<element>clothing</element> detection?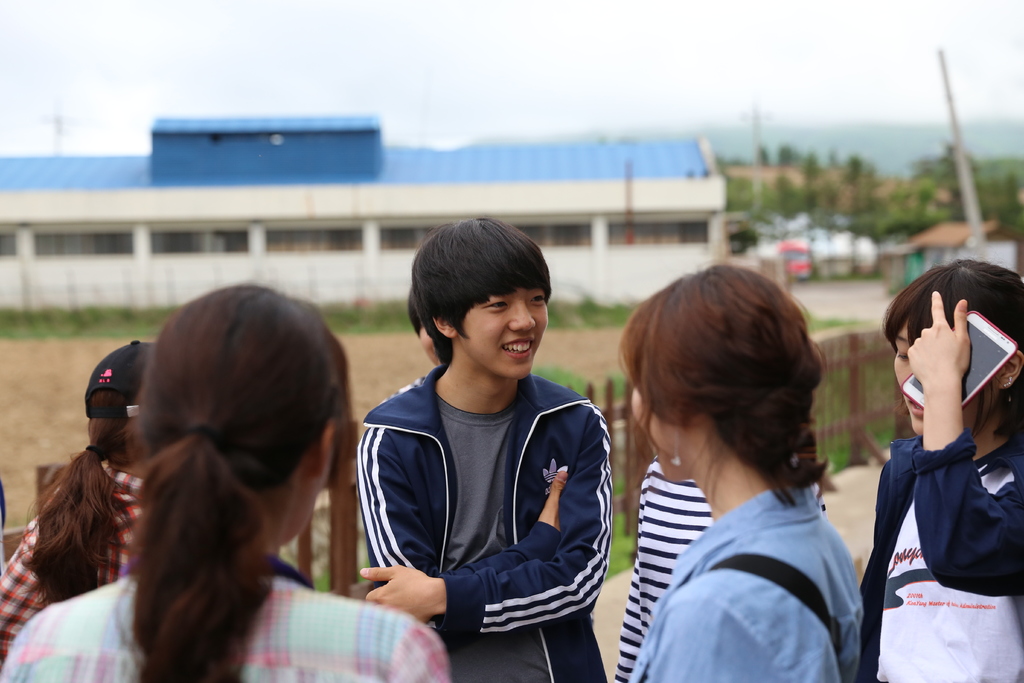
x1=857 y1=407 x2=1023 y2=682
